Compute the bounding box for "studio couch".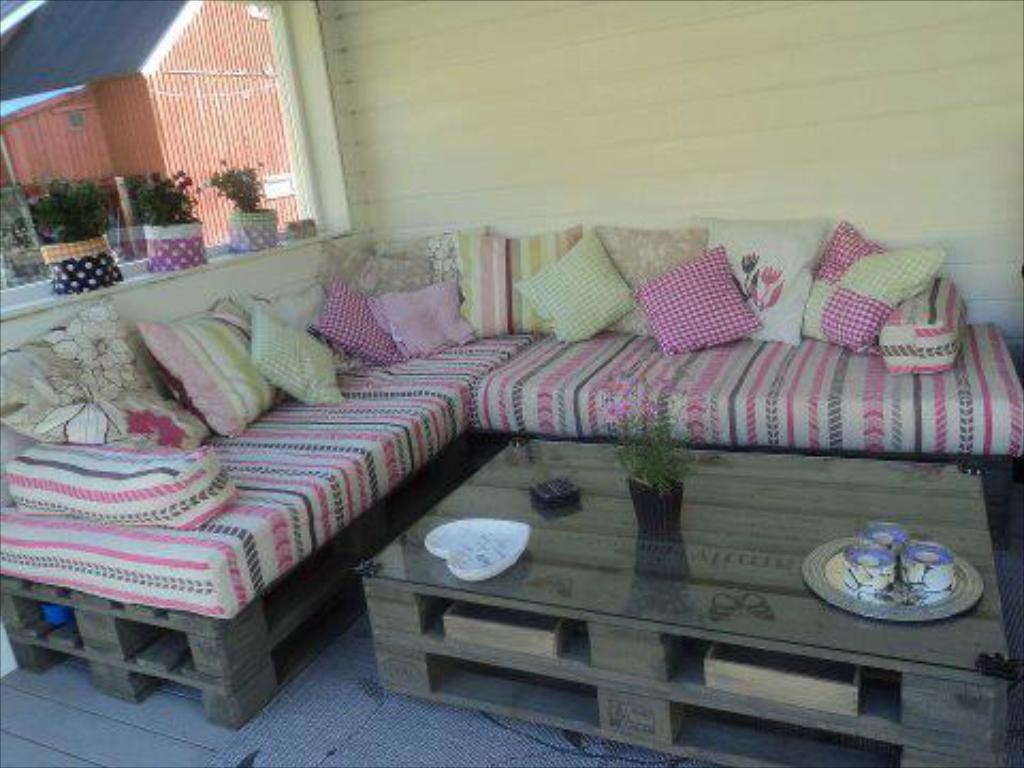
crop(0, 224, 1022, 721).
